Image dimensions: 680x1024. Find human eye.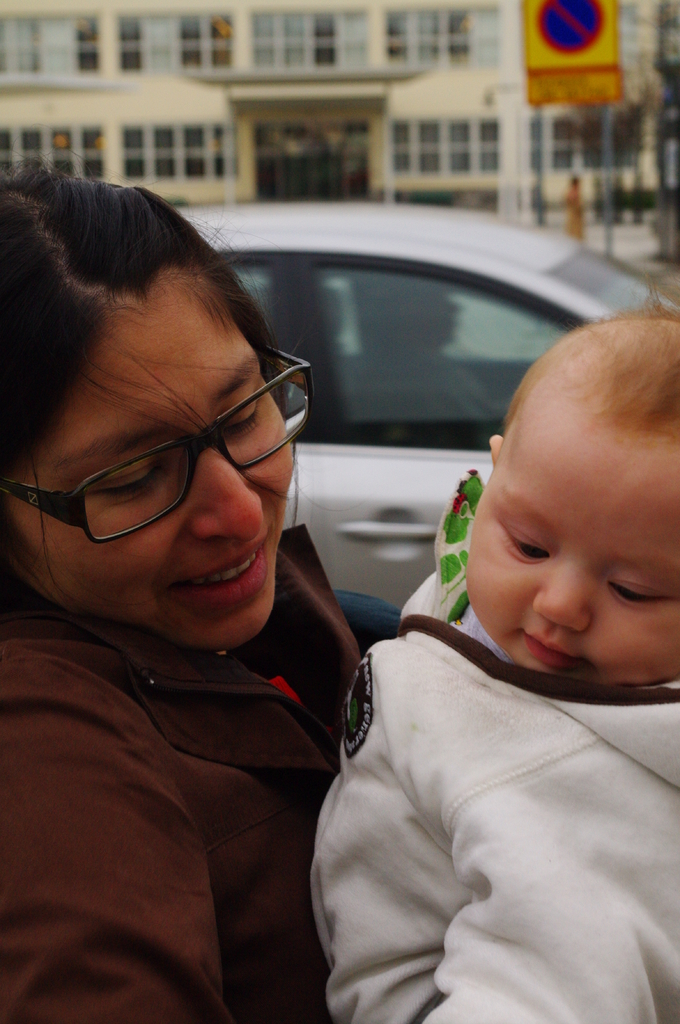
(489, 522, 553, 567).
